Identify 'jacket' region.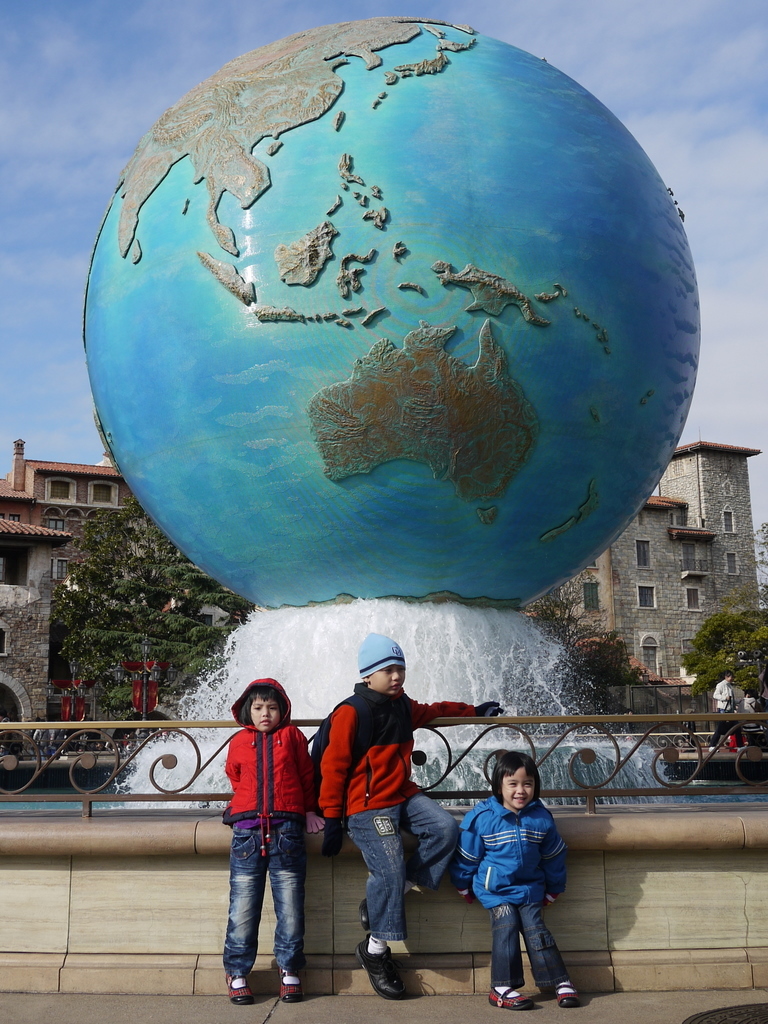
Region: <bbox>464, 791, 578, 947</bbox>.
